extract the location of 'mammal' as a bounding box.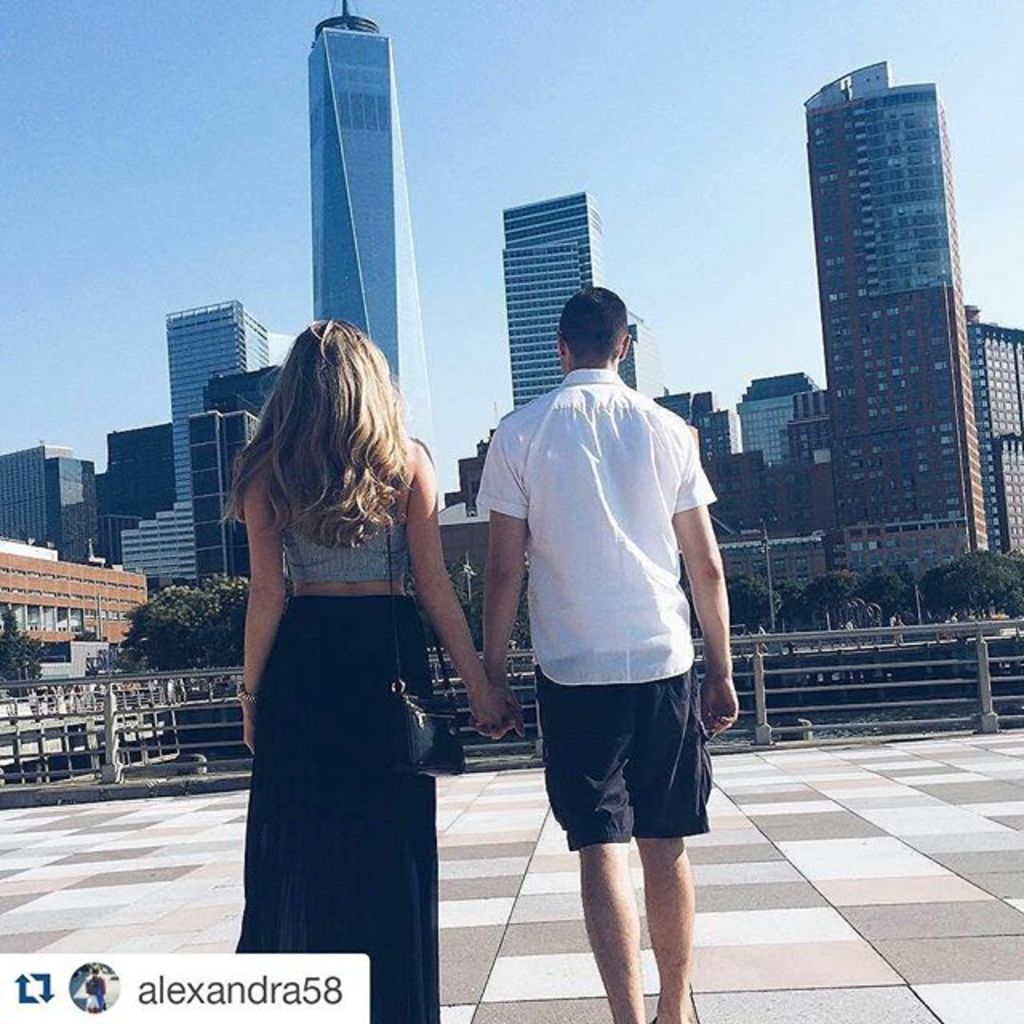
{"left": 478, "top": 278, "right": 738, "bottom": 1022}.
